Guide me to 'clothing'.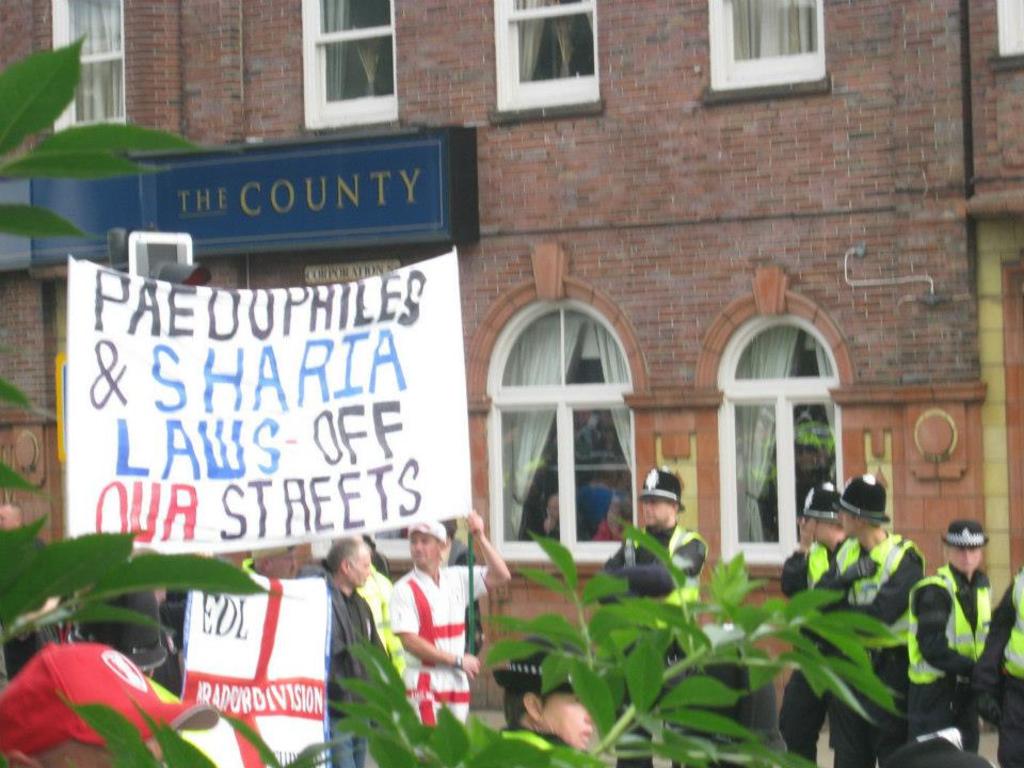
Guidance: [left=820, top=530, right=927, bottom=767].
